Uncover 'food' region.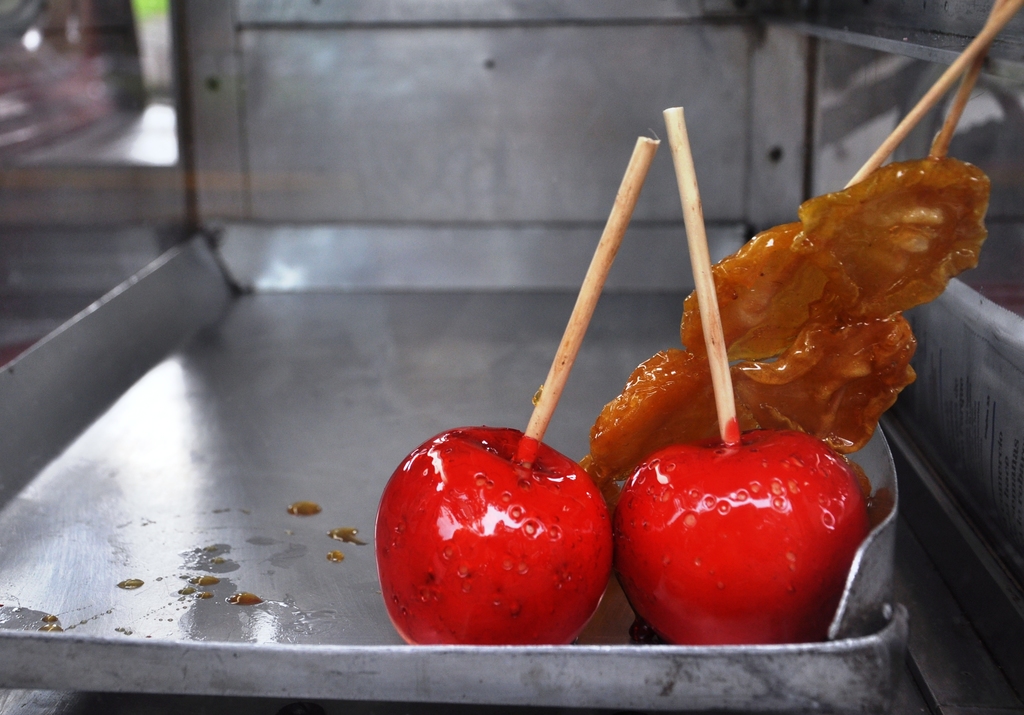
Uncovered: <bbox>620, 427, 867, 643</bbox>.
